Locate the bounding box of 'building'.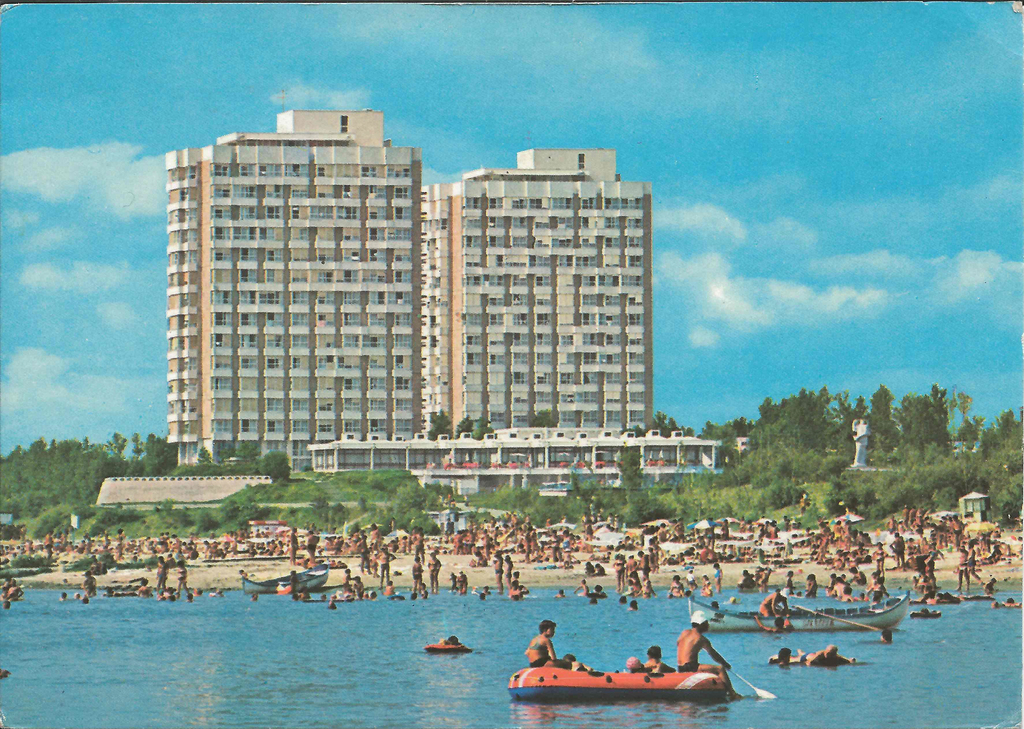
Bounding box: detection(98, 475, 276, 501).
